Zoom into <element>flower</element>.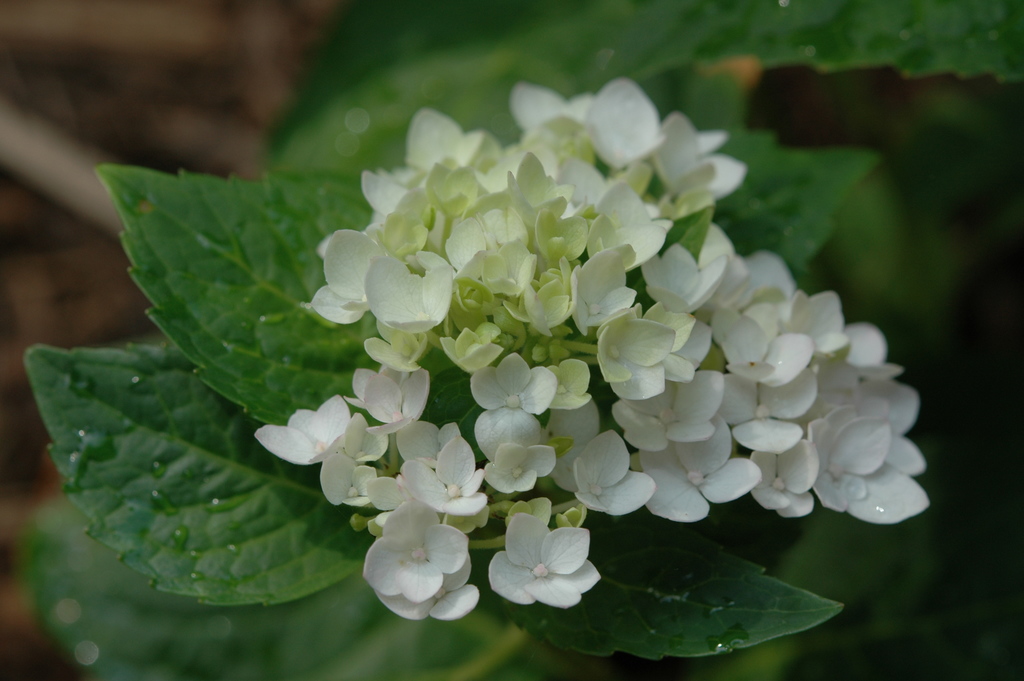
Zoom target: [404, 435, 488, 513].
